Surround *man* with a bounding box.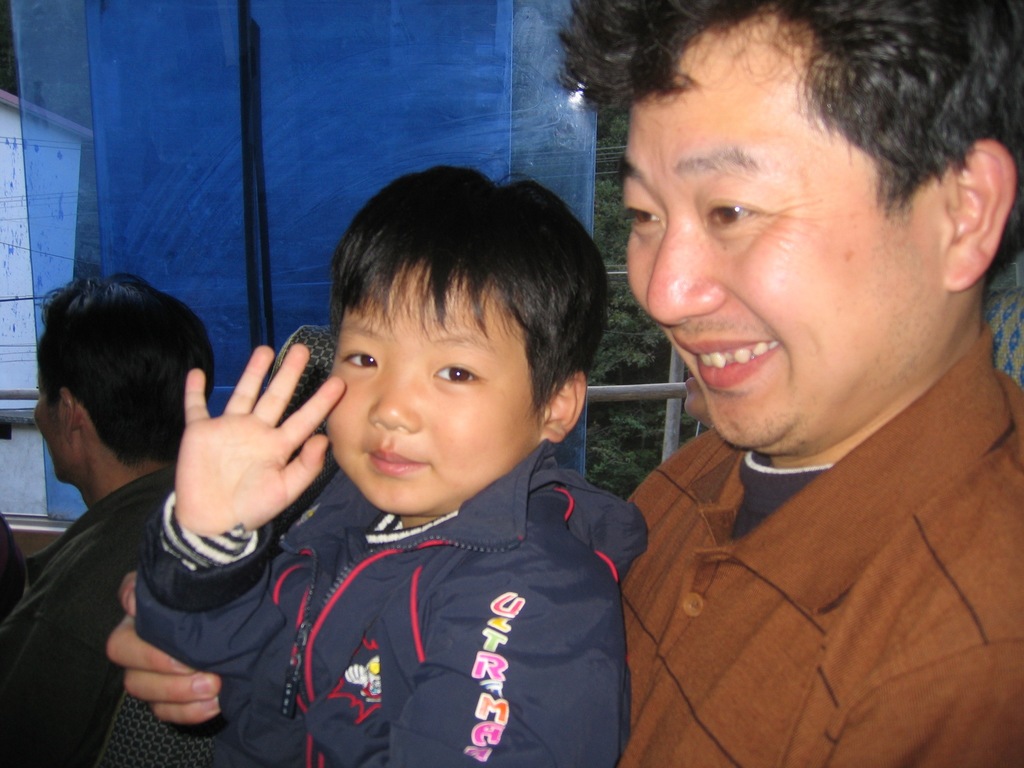
[x1=0, y1=236, x2=224, y2=767].
